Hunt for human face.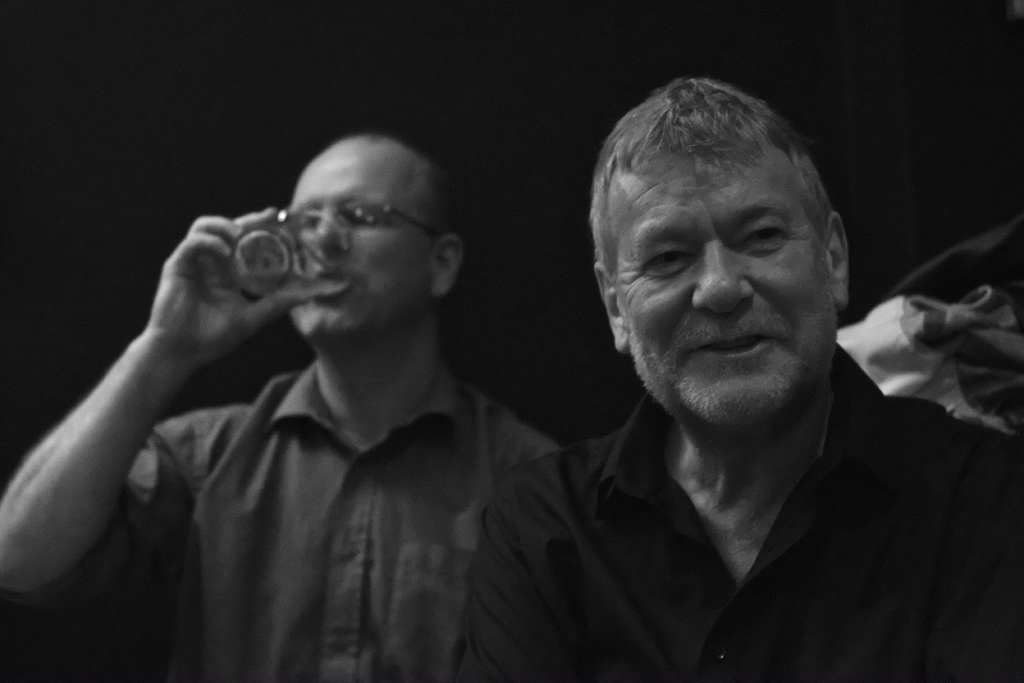
Hunted down at detection(618, 125, 836, 443).
